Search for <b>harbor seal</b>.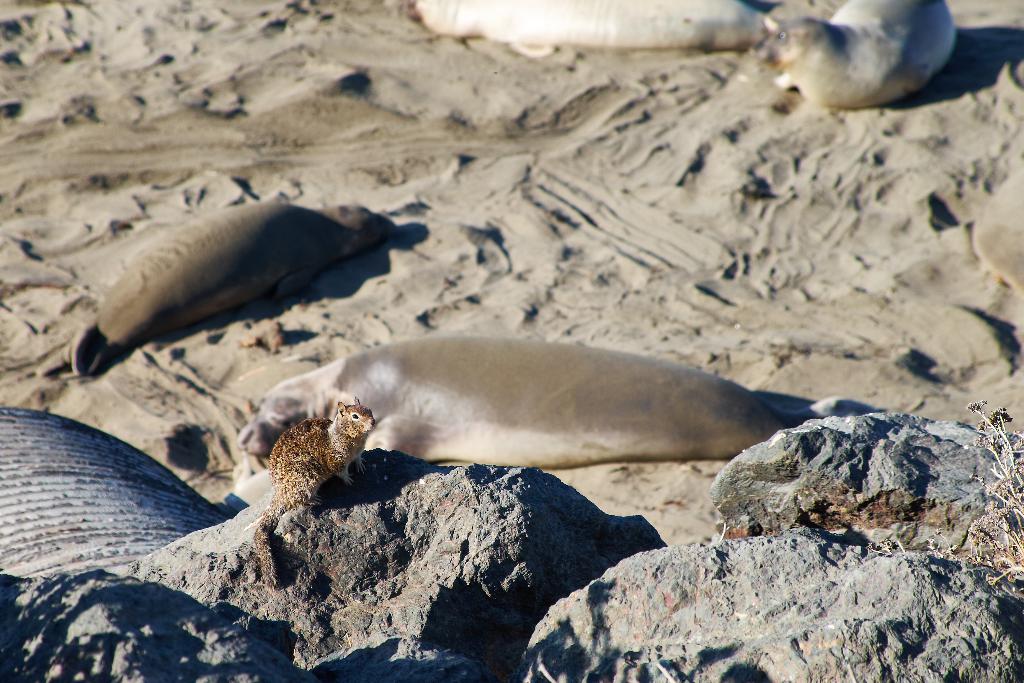
Found at <box>222,332,874,477</box>.
